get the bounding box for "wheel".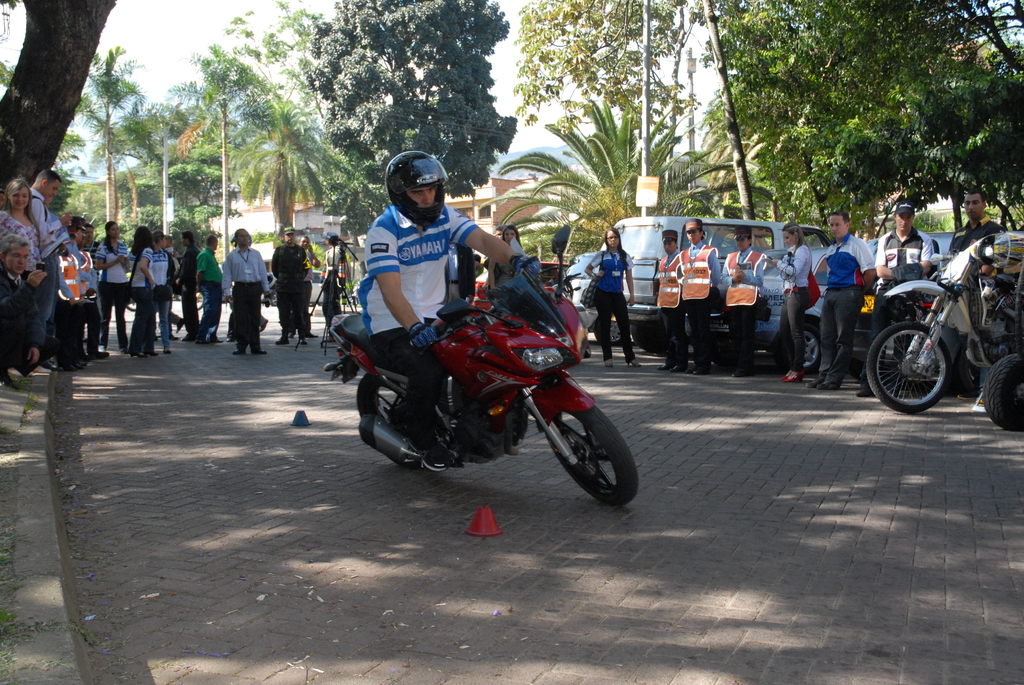
left=631, top=323, right=665, bottom=352.
